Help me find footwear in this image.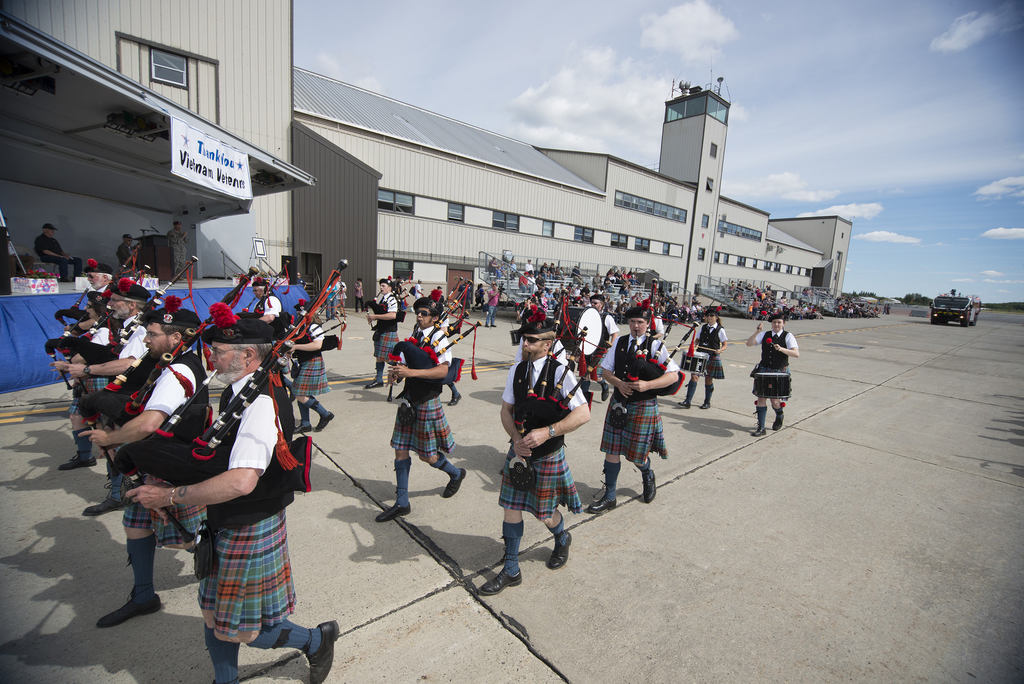
Found it: left=641, top=463, right=655, bottom=503.
